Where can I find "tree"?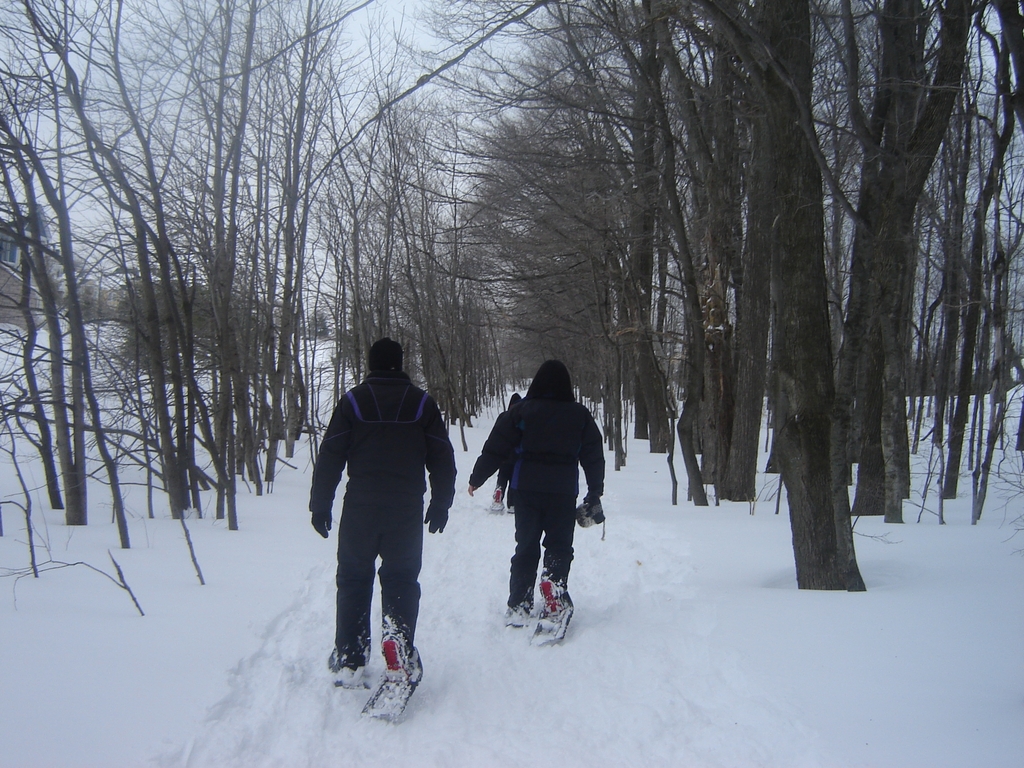
You can find it at Rect(780, 3, 1001, 593).
